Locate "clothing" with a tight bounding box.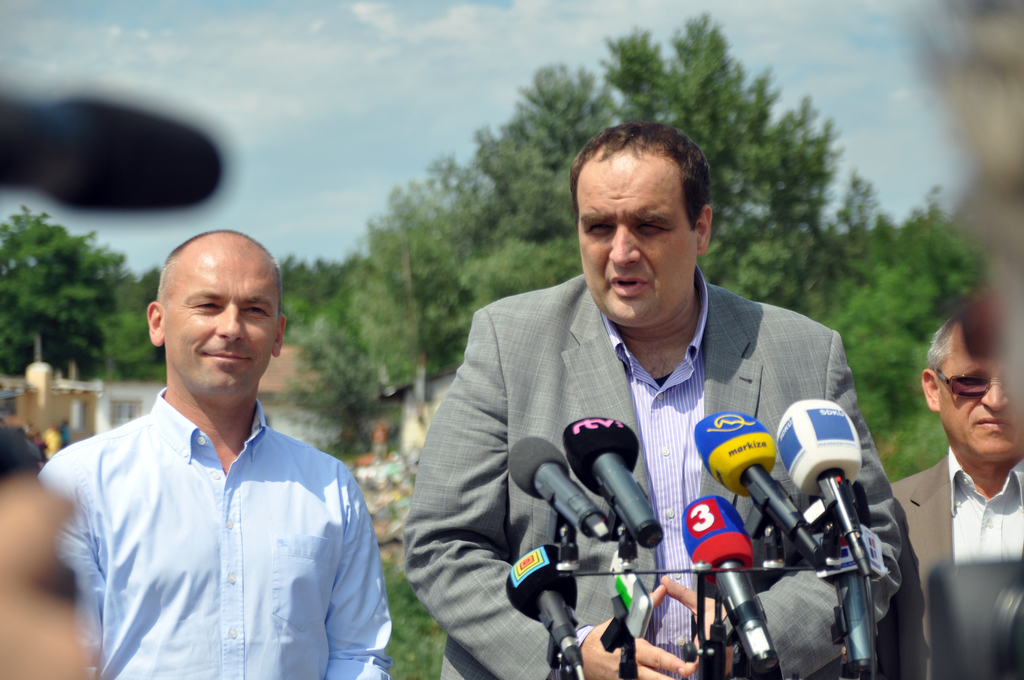
detection(51, 334, 386, 670).
